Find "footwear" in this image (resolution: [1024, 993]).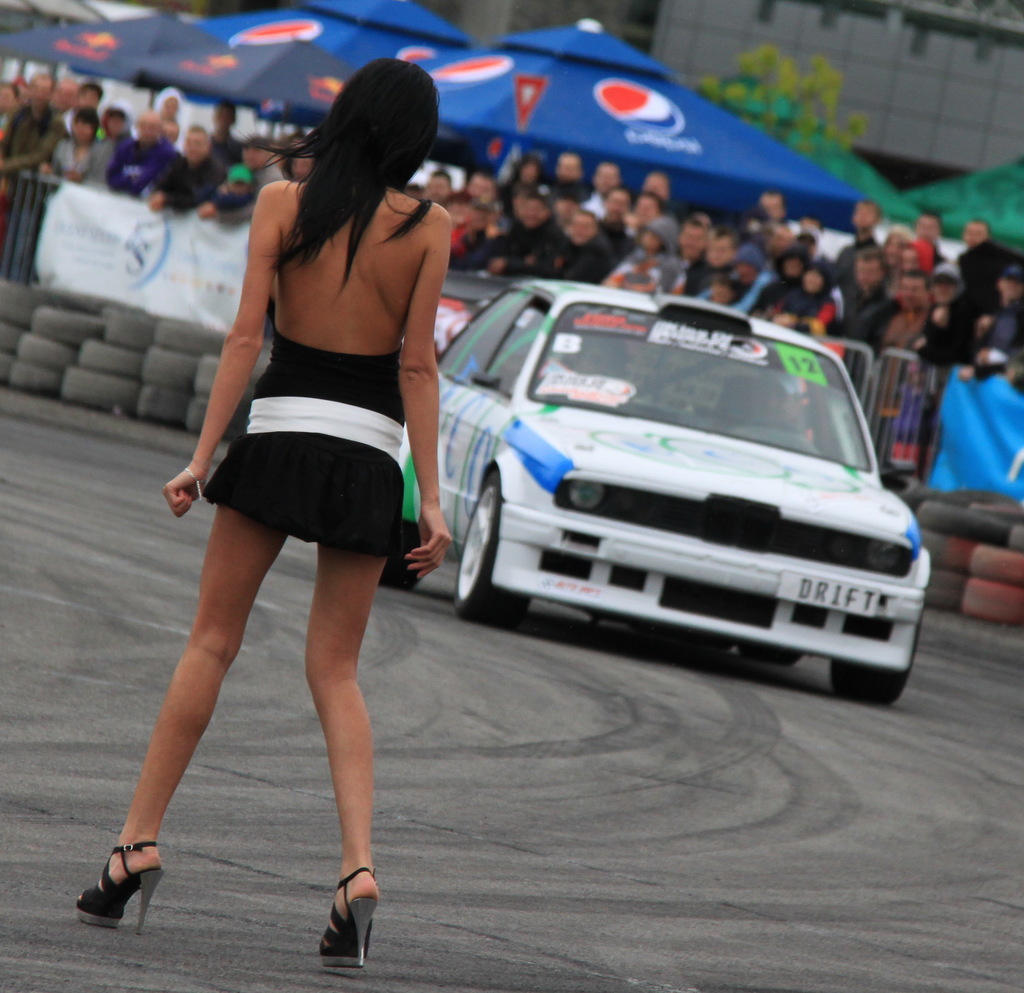
detection(312, 870, 384, 960).
